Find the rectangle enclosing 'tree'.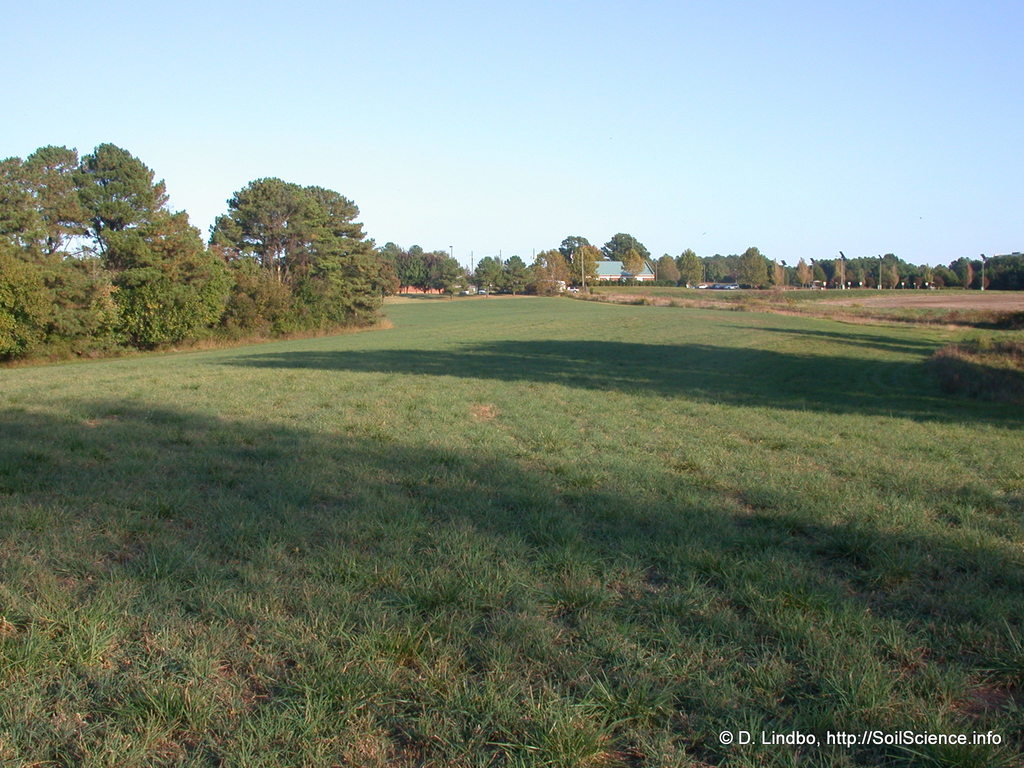
pyautogui.locateOnScreen(872, 257, 908, 288).
